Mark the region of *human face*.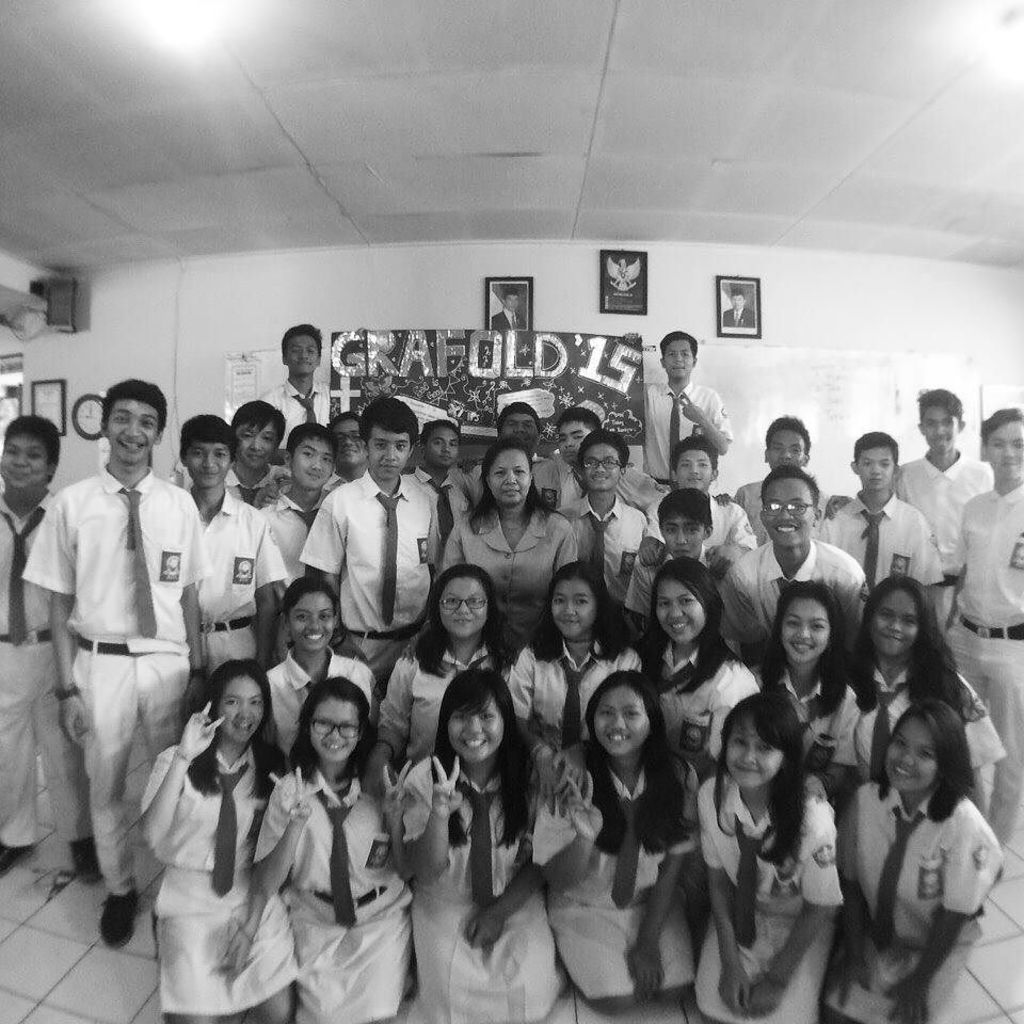
Region: (487, 448, 532, 503).
